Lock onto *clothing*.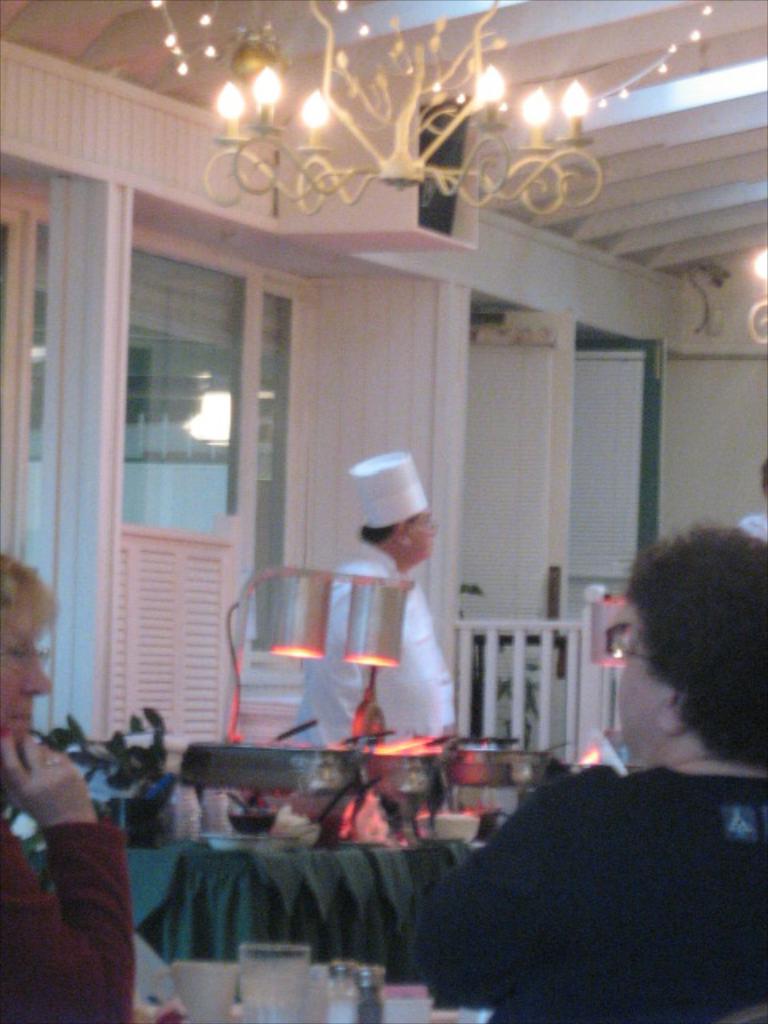
Locked: x1=301 y1=546 x2=456 y2=754.
